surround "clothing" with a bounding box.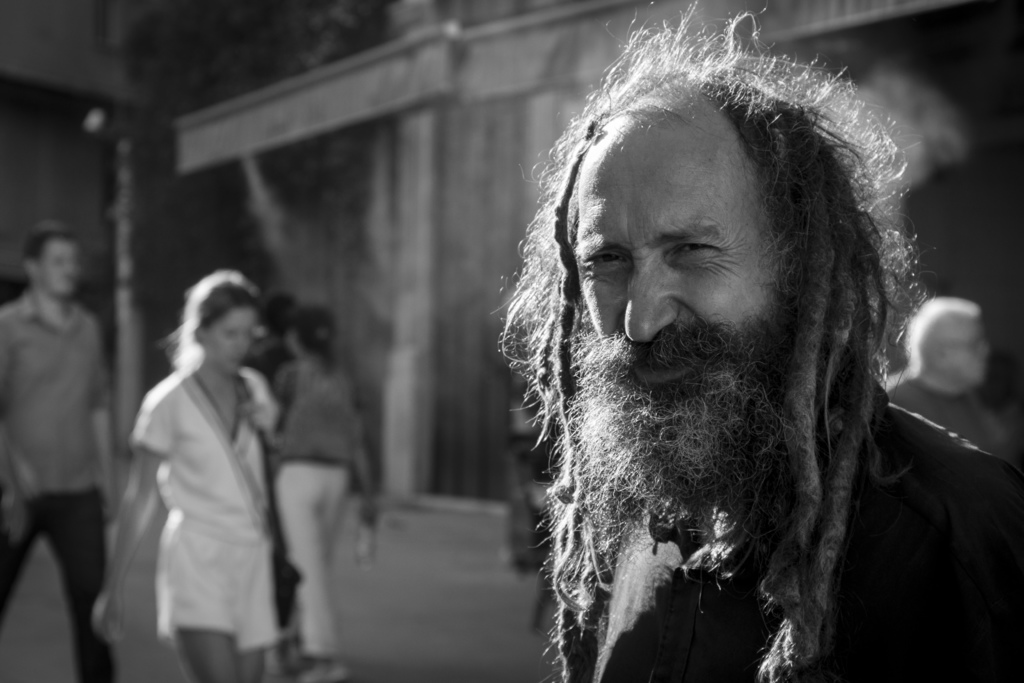
<bbox>3, 293, 109, 682</bbox>.
